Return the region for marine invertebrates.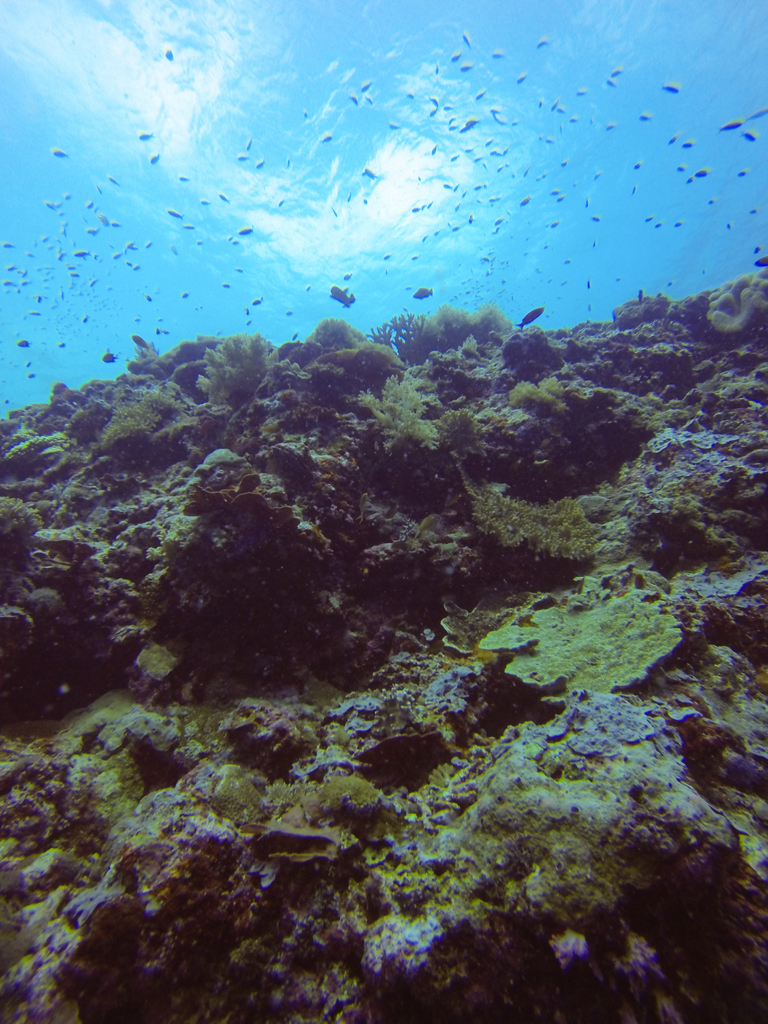
426:301:513:357.
